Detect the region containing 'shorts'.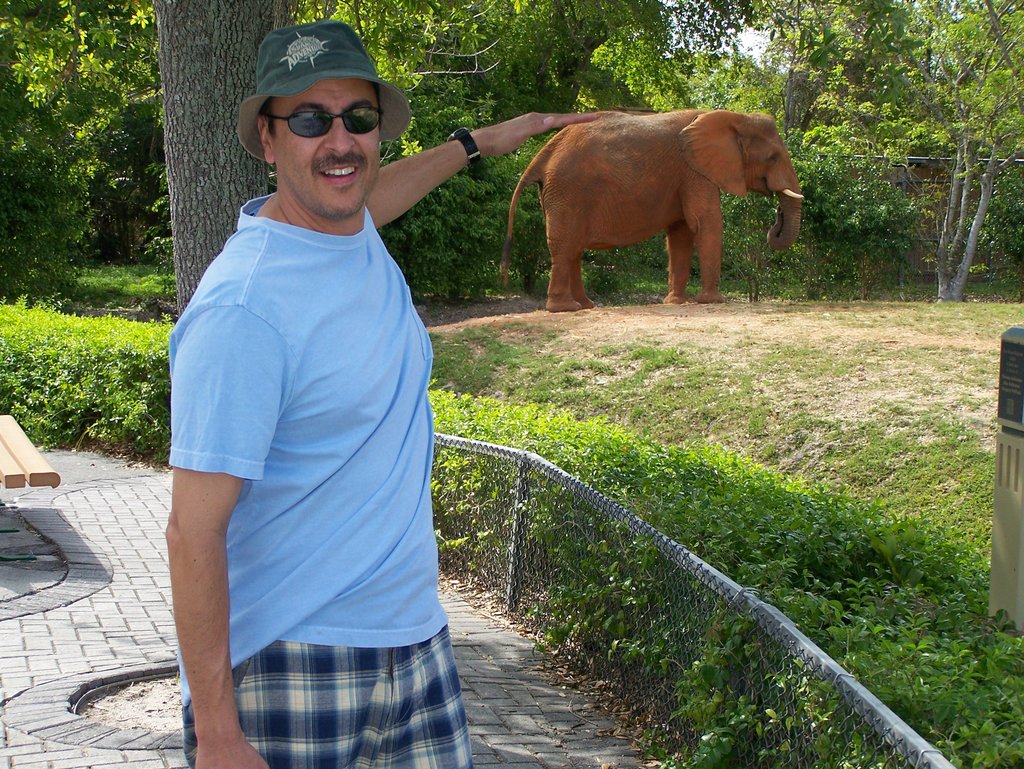
rect(224, 629, 490, 768).
